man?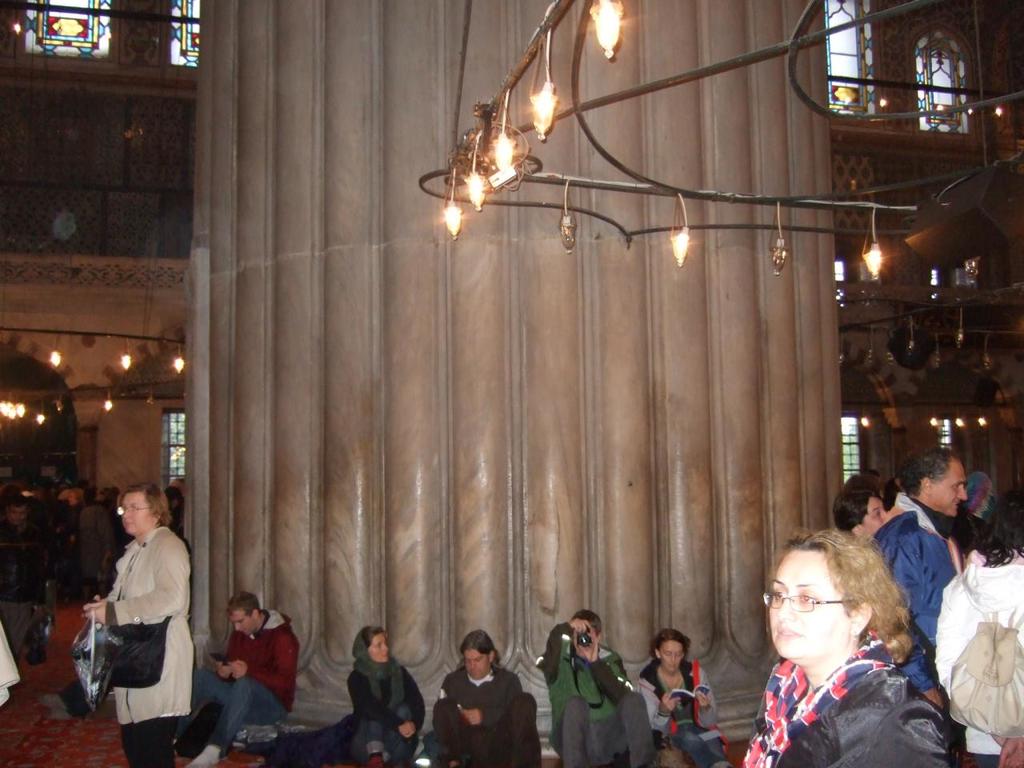
177/593/298/767
